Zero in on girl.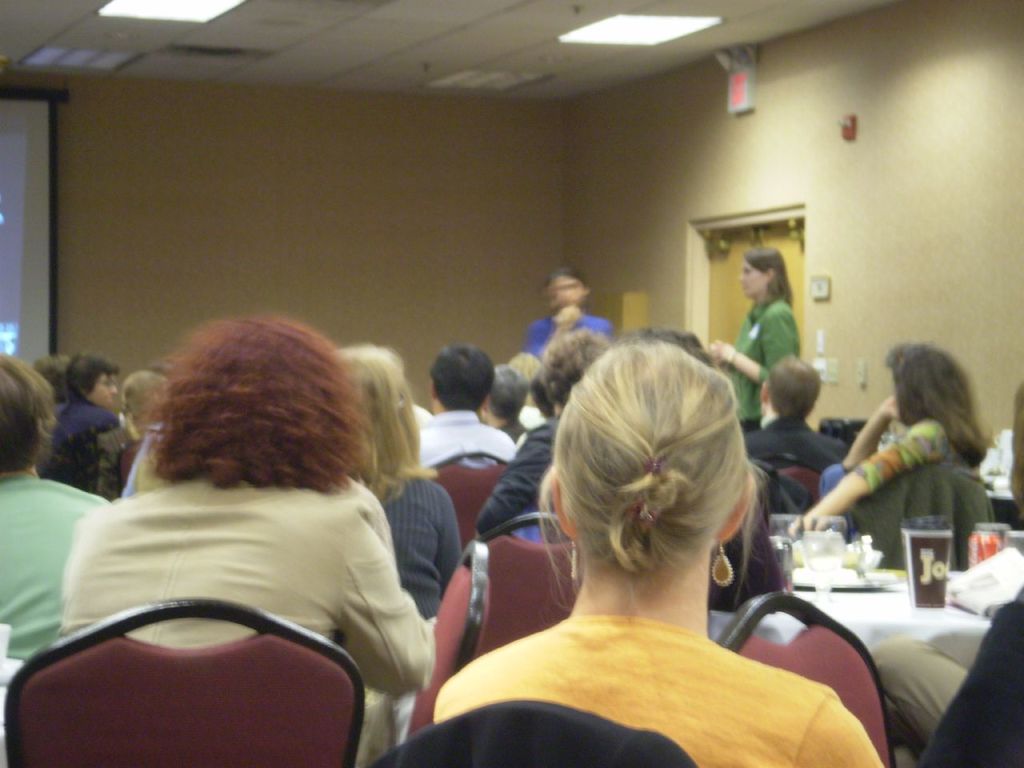
Zeroed in: (left=0, top=358, right=110, bottom=674).
